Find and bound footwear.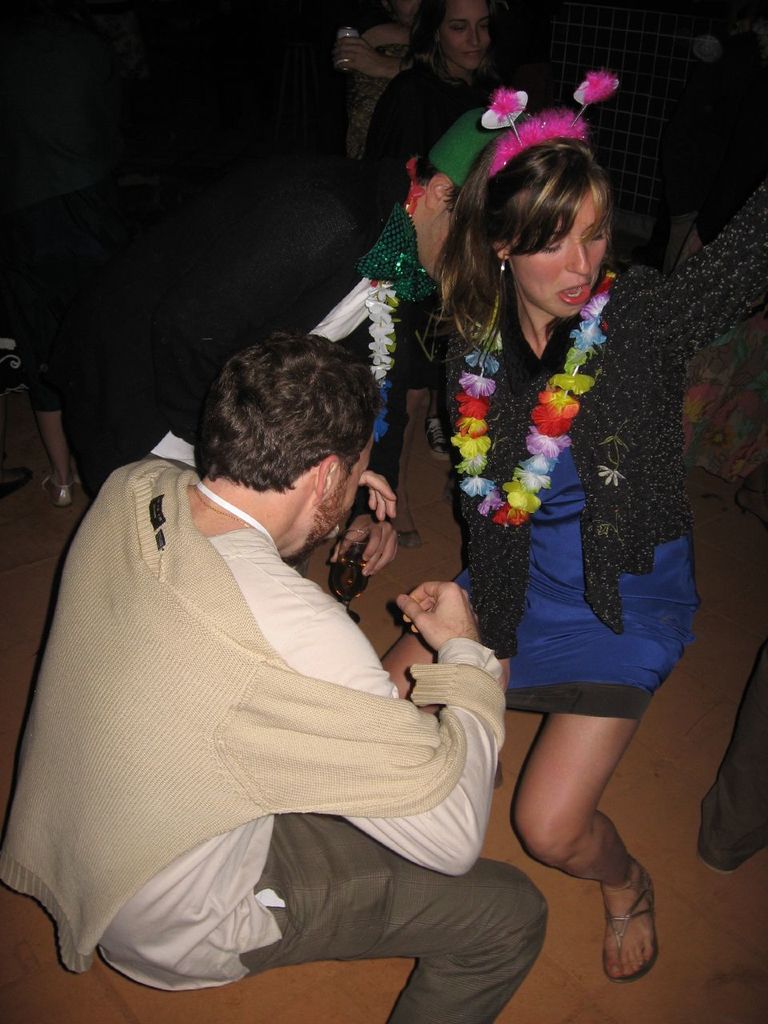
Bound: {"left": 1, "top": 465, "right": 31, "bottom": 491}.
